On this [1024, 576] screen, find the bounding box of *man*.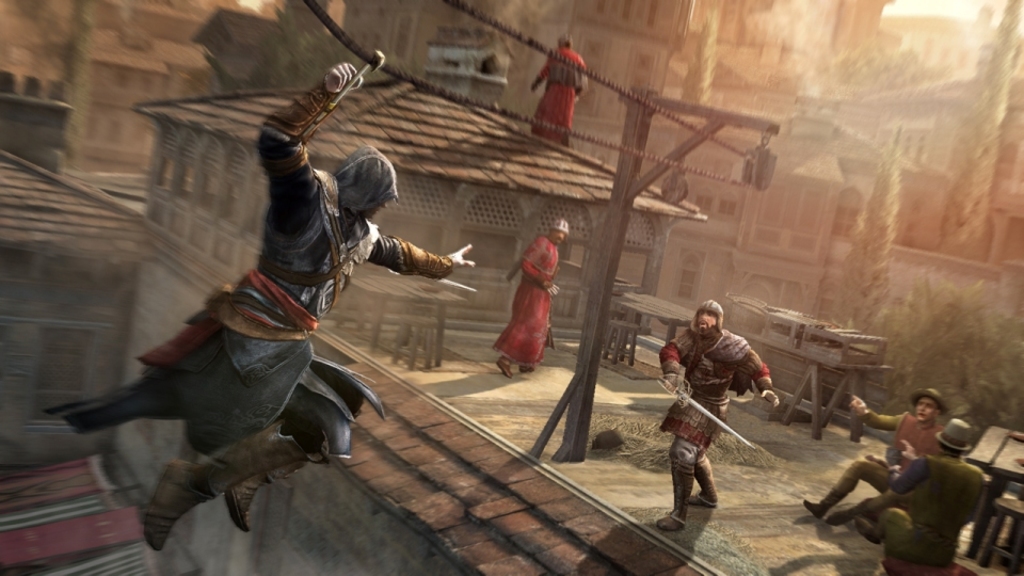
Bounding box: pyautogui.locateOnScreen(473, 223, 559, 389).
